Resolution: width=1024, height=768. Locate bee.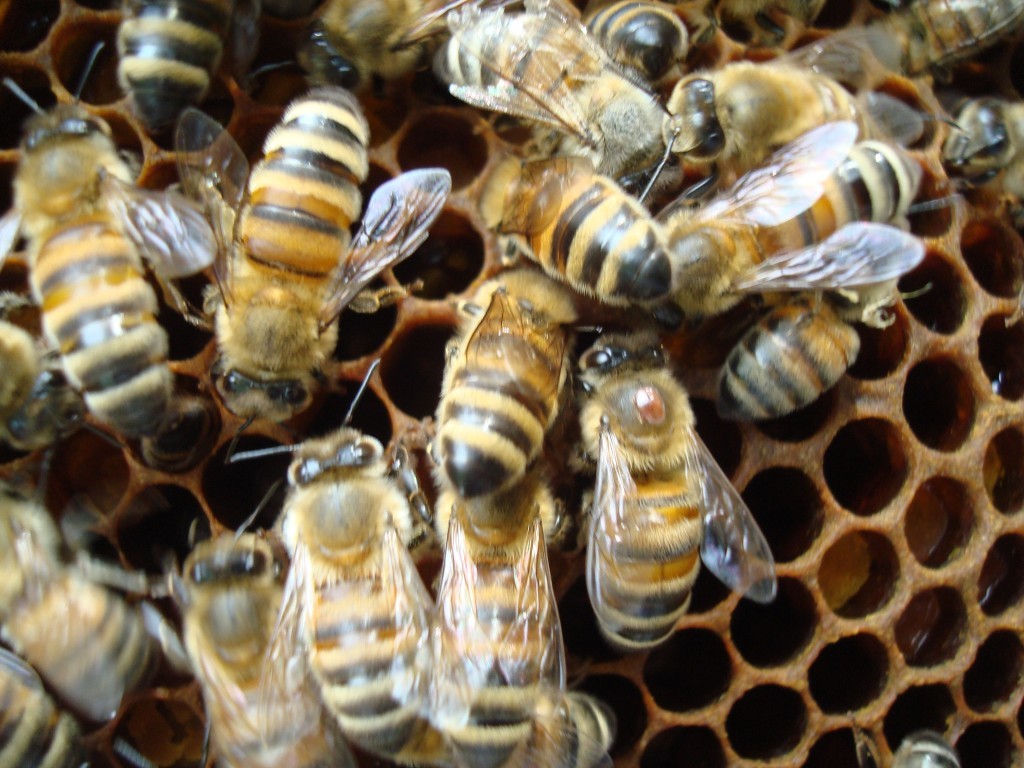
l=834, t=0, r=1020, b=81.
